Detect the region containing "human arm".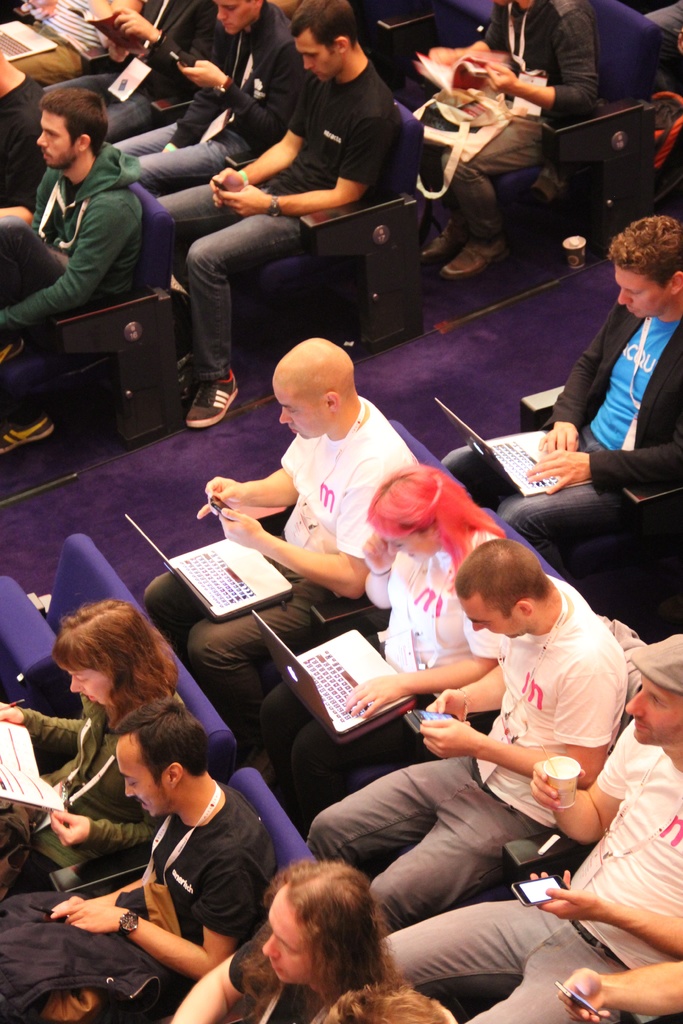
box=[528, 300, 618, 461].
